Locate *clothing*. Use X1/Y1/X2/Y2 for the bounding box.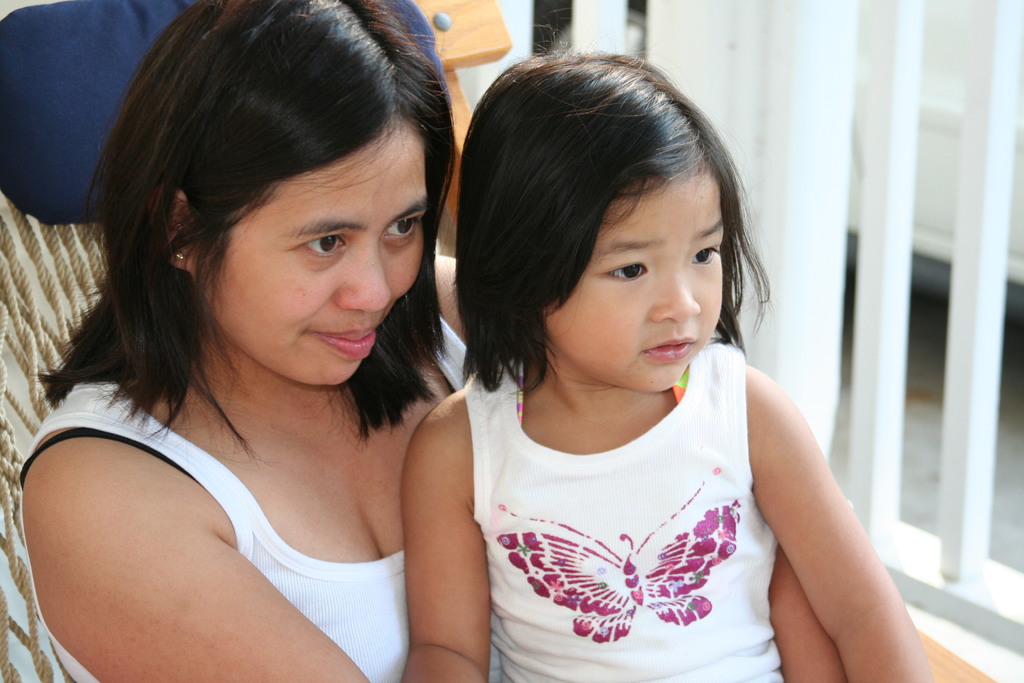
49/331/474/673.
